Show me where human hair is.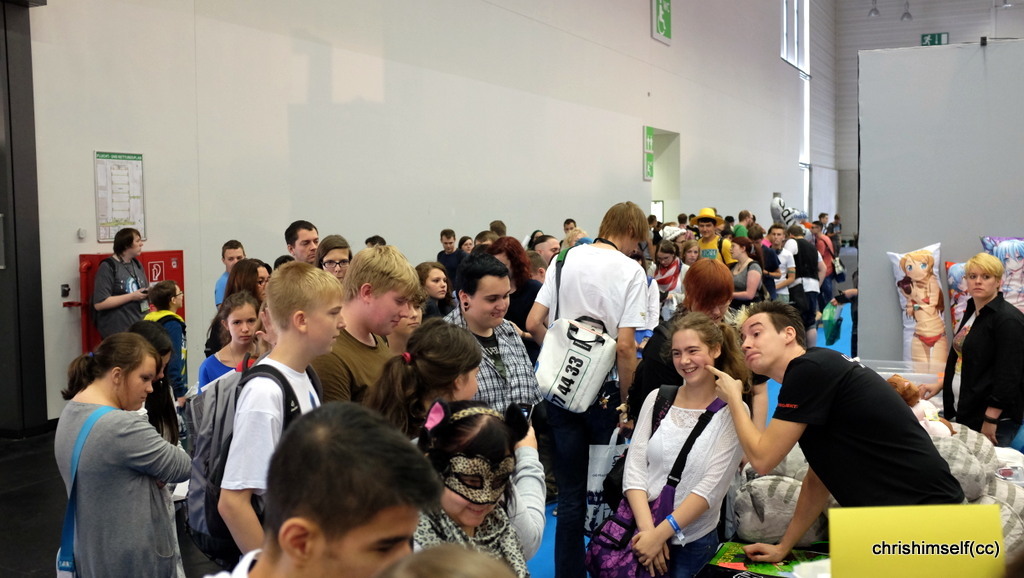
human hair is at <region>739, 207, 750, 220</region>.
